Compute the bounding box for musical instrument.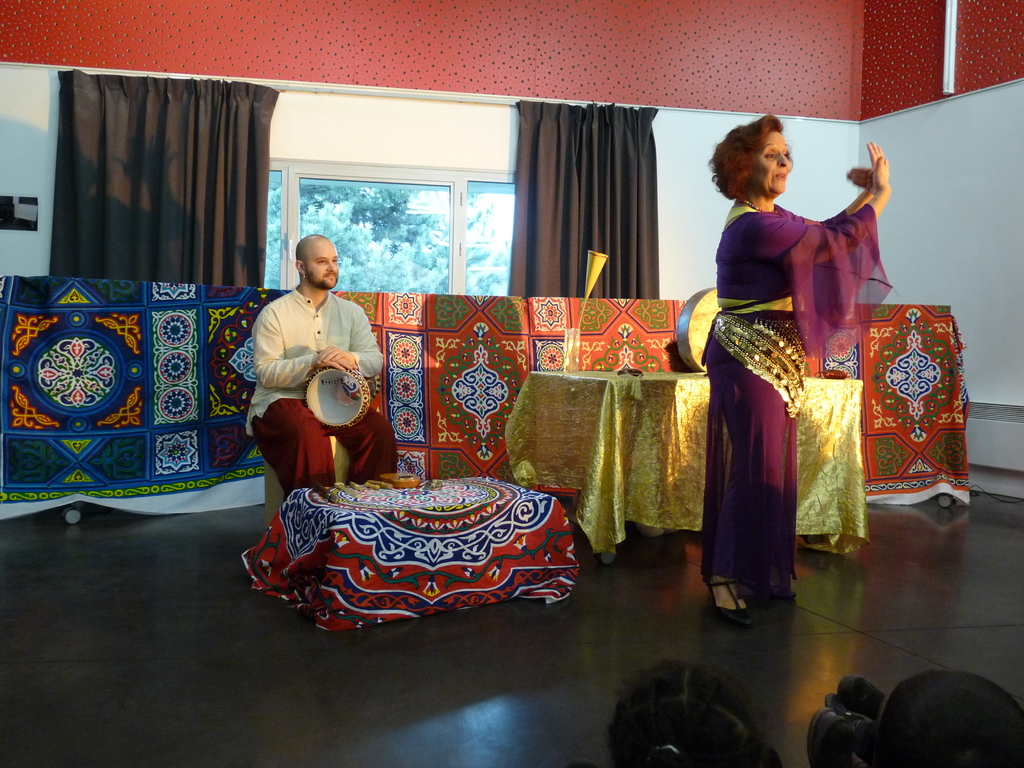
303:367:371:431.
